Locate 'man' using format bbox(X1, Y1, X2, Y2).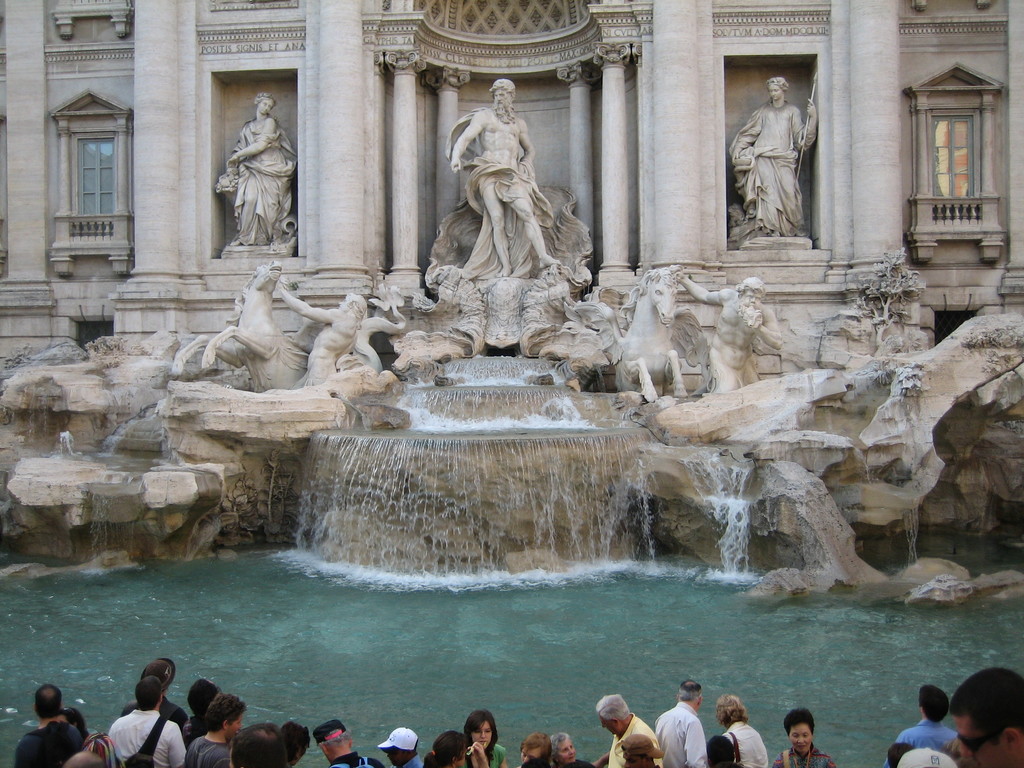
bbox(119, 657, 188, 730).
